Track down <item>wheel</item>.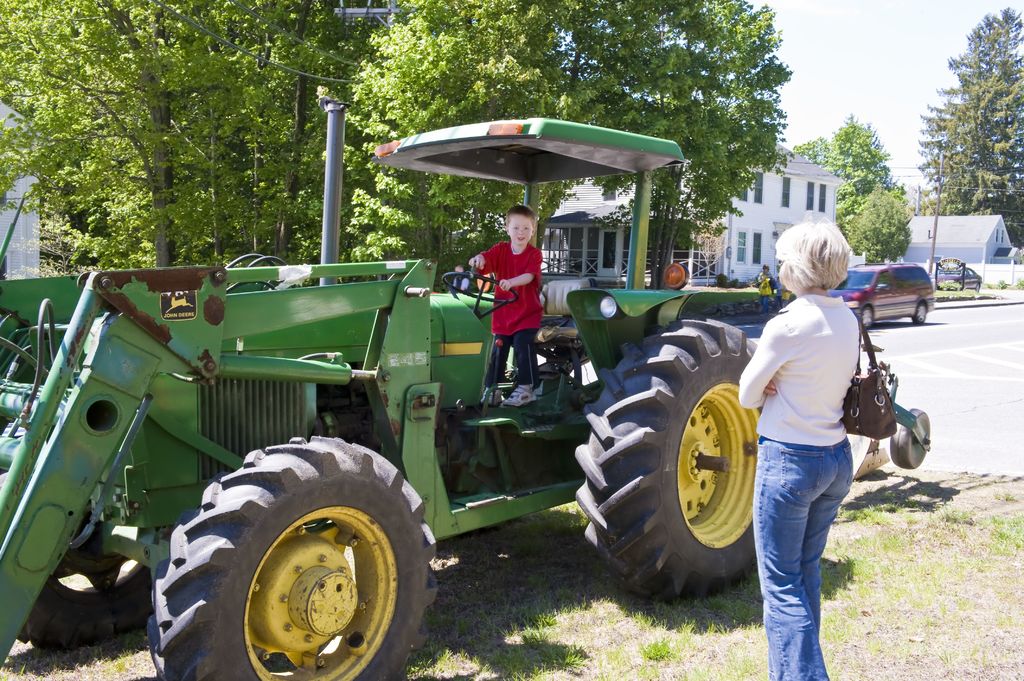
Tracked to (left=17, top=509, right=172, bottom=651).
